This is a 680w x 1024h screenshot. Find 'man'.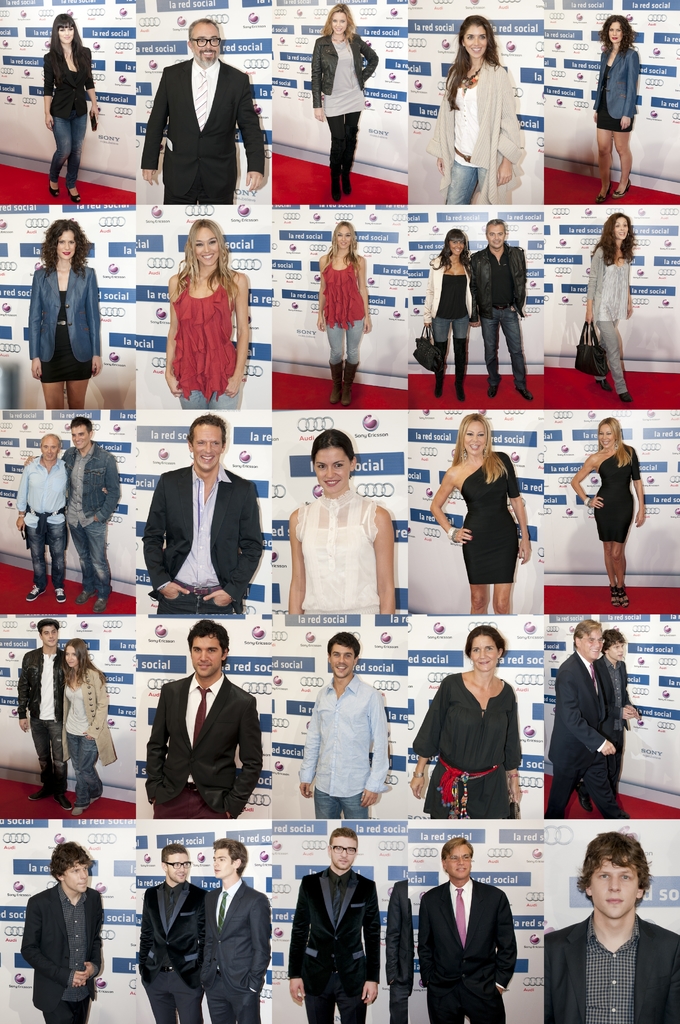
Bounding box: (left=129, top=12, right=267, bottom=214).
